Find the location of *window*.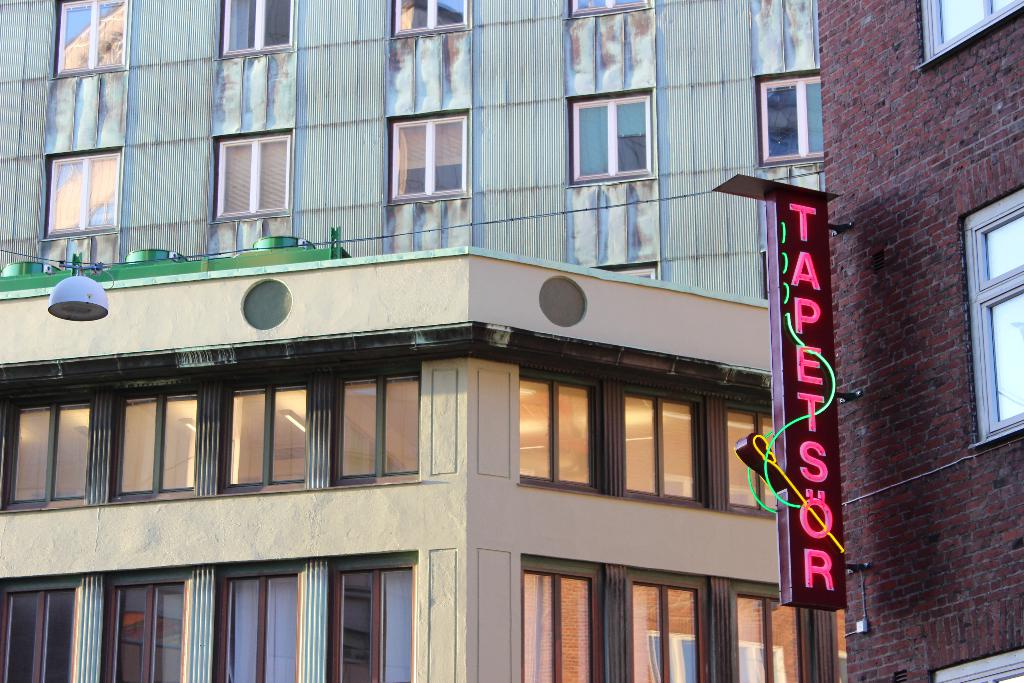
Location: 50:0:132:74.
